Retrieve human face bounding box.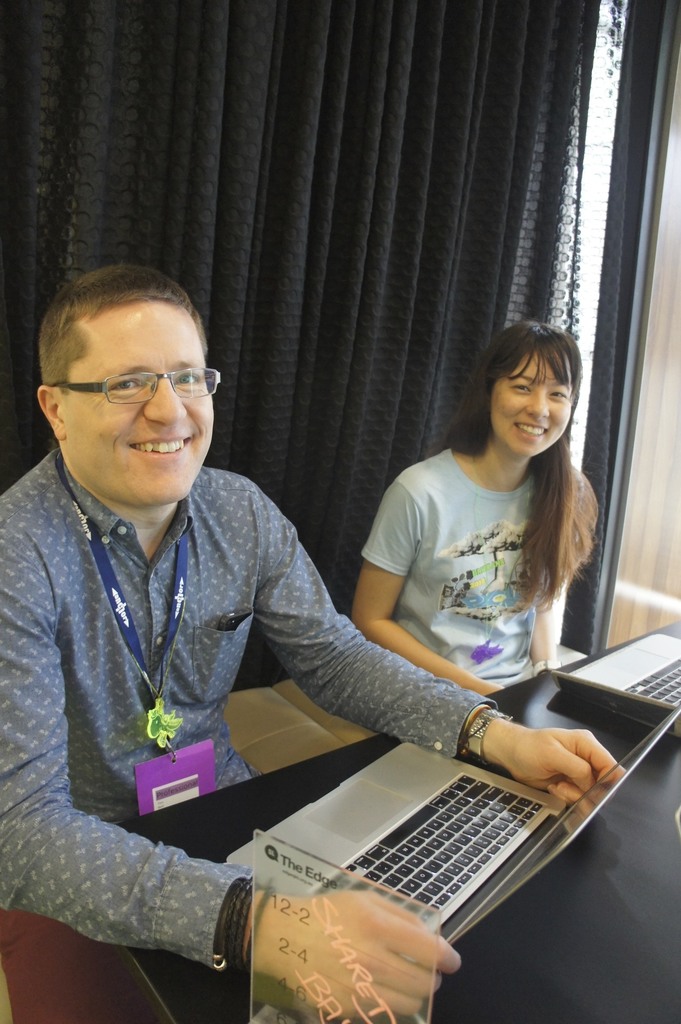
Bounding box: 66, 312, 213, 503.
